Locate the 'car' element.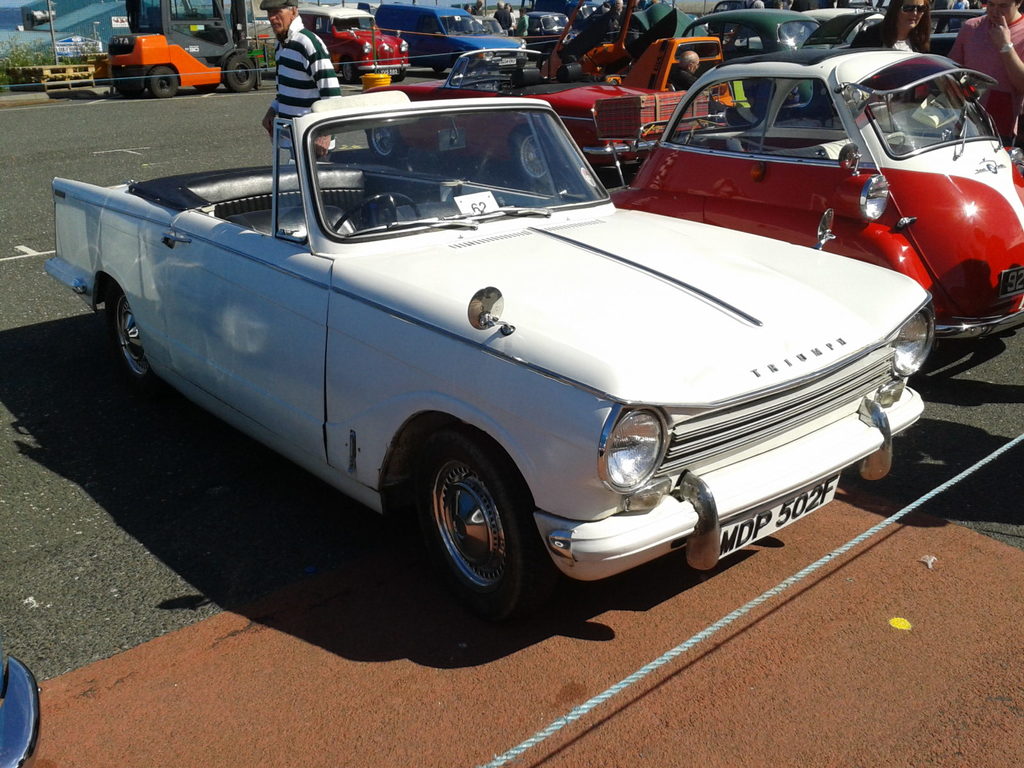
Element bbox: Rect(605, 41, 1023, 339).
